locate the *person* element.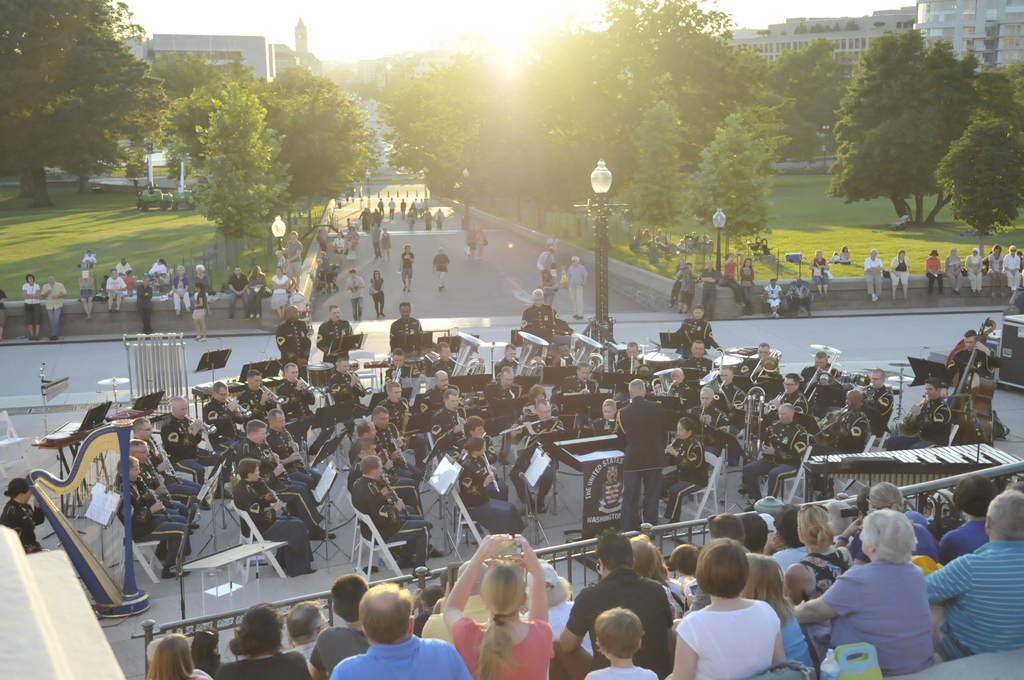
Element bbox: 431:389:466:462.
